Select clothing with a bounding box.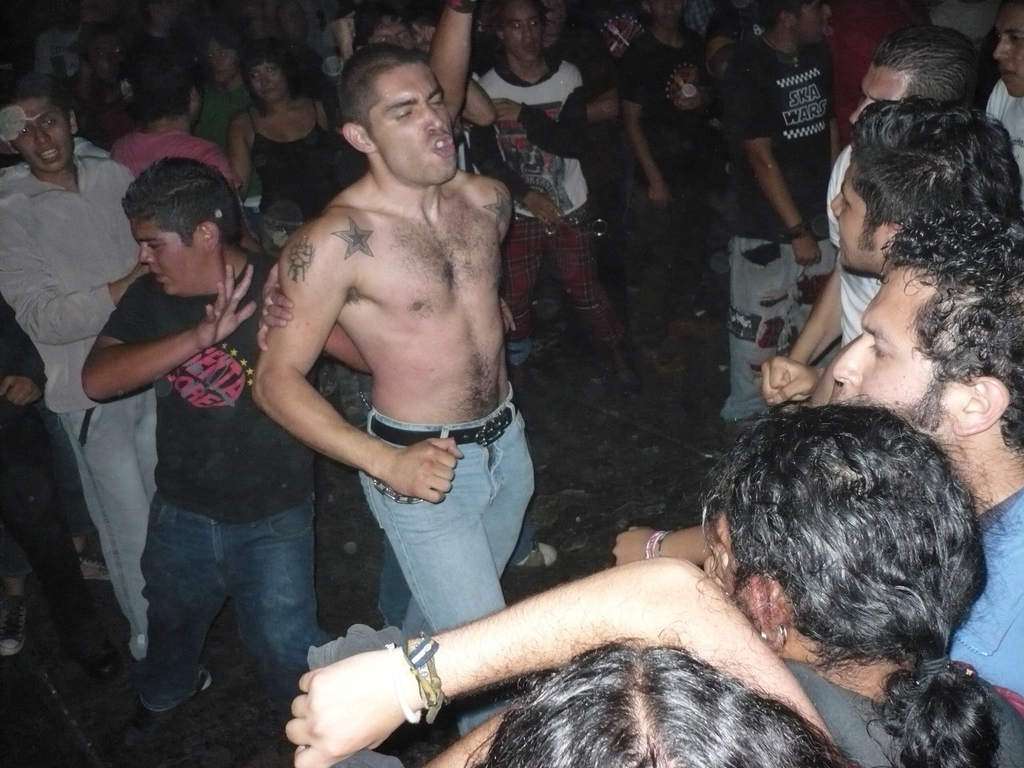
[x1=94, y1=122, x2=244, y2=230].
